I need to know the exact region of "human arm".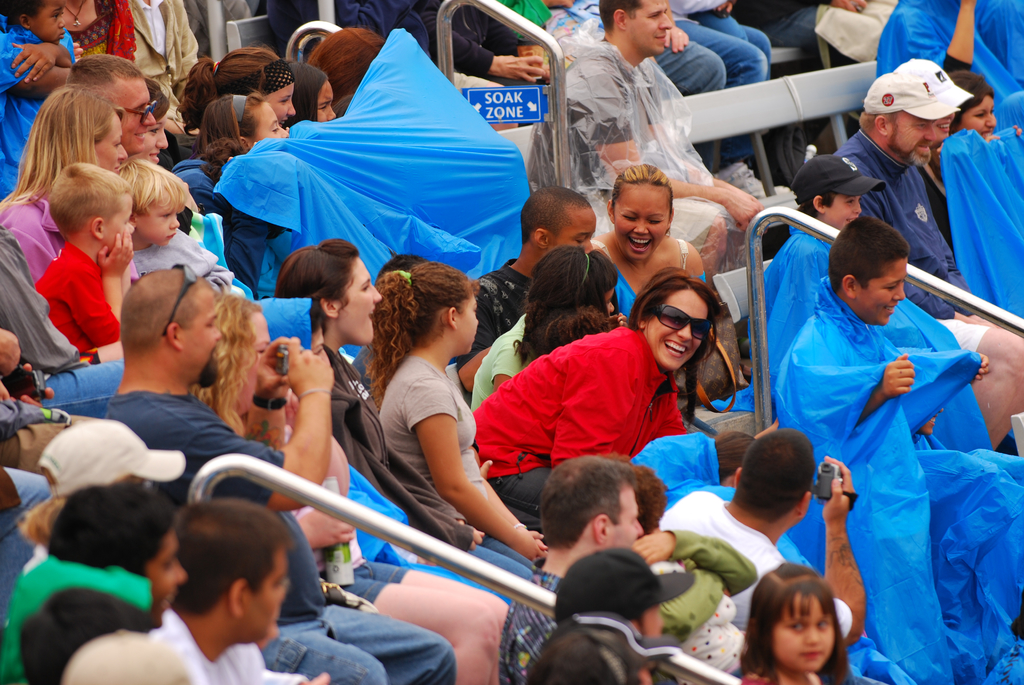
Region: (0, 36, 77, 90).
